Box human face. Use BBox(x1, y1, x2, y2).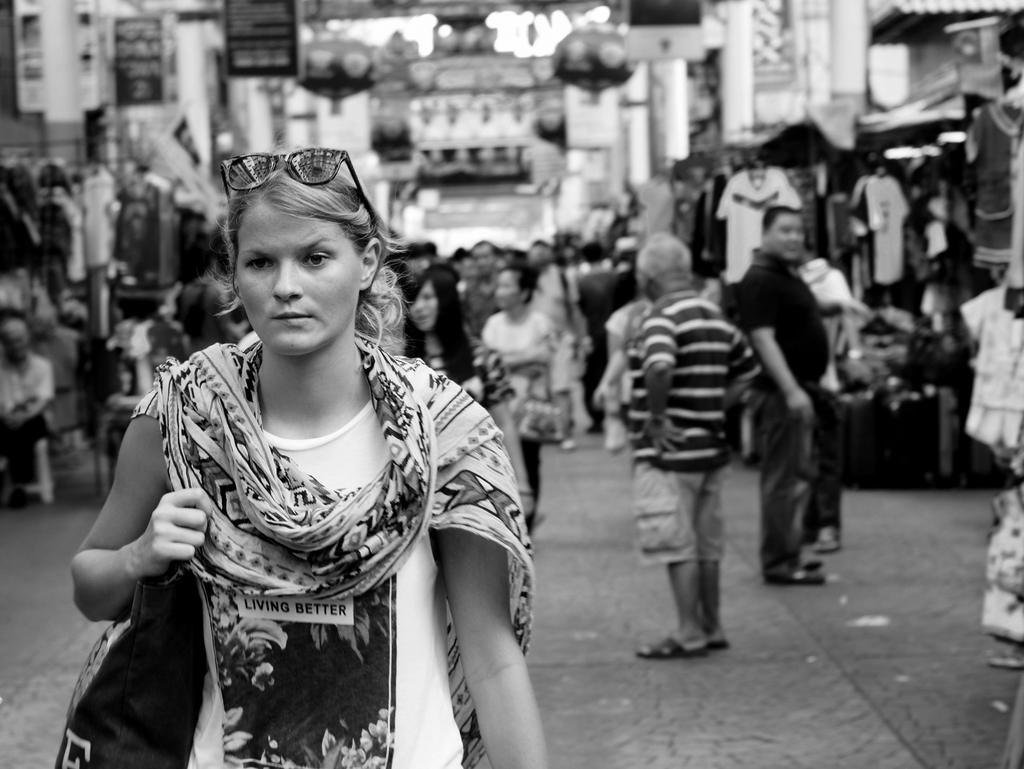
BBox(407, 279, 438, 334).
